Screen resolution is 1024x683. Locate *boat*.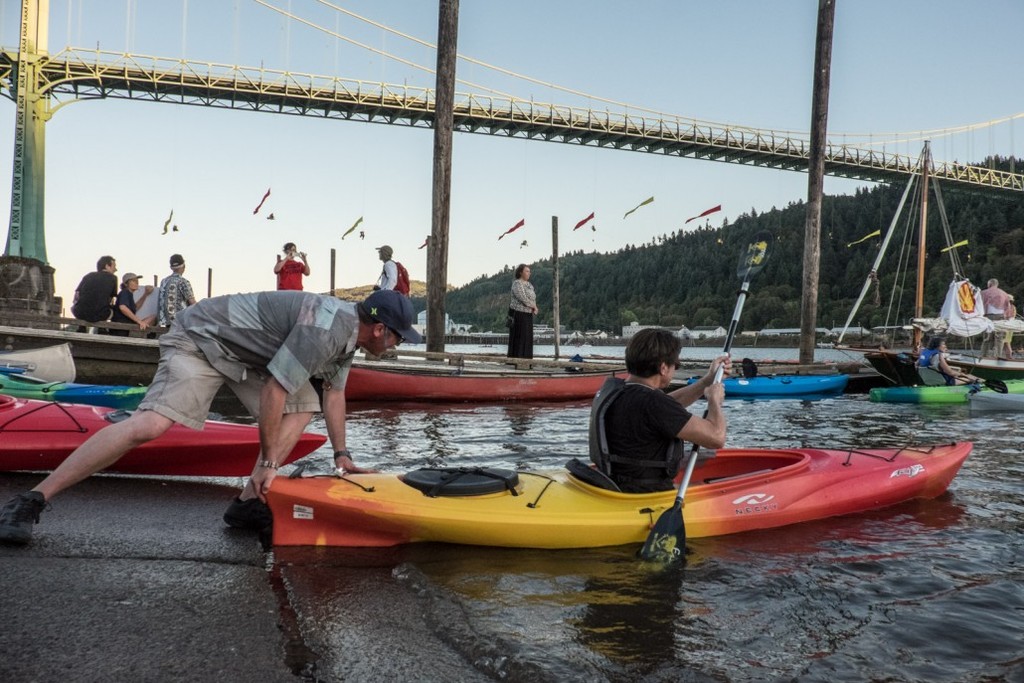
BBox(0, 357, 145, 411).
